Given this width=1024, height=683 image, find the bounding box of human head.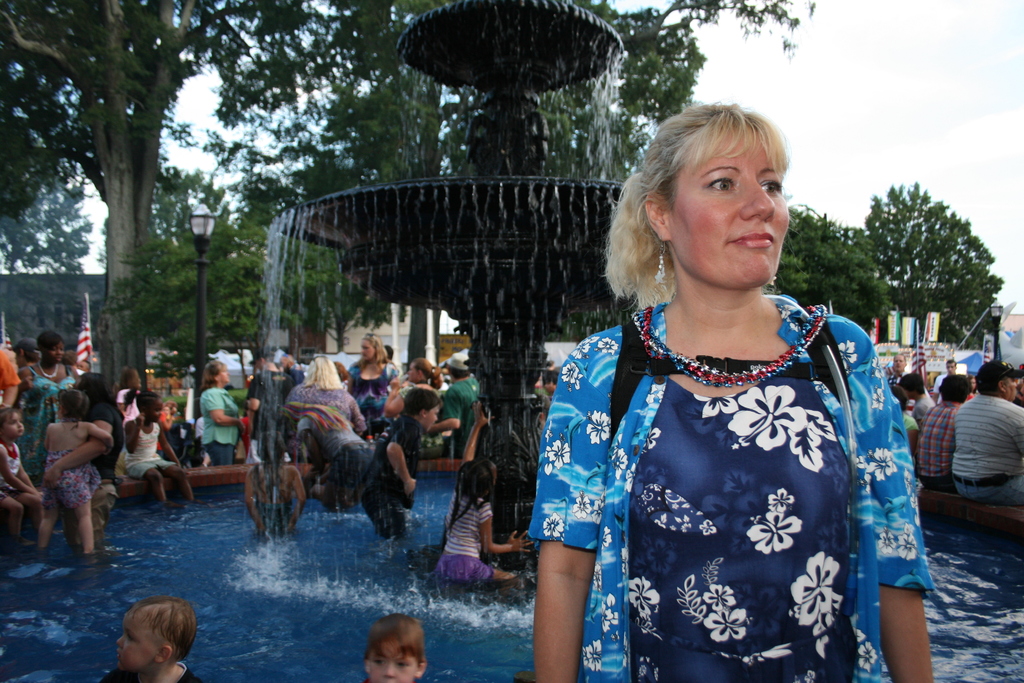
box(404, 384, 440, 431).
